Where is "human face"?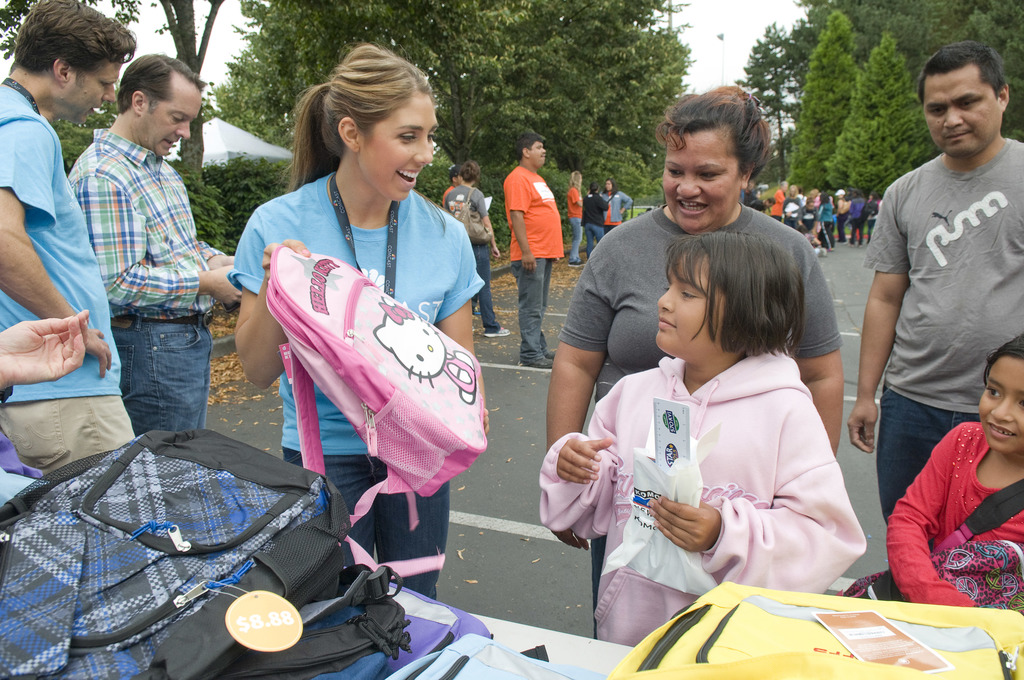
(529, 143, 546, 170).
